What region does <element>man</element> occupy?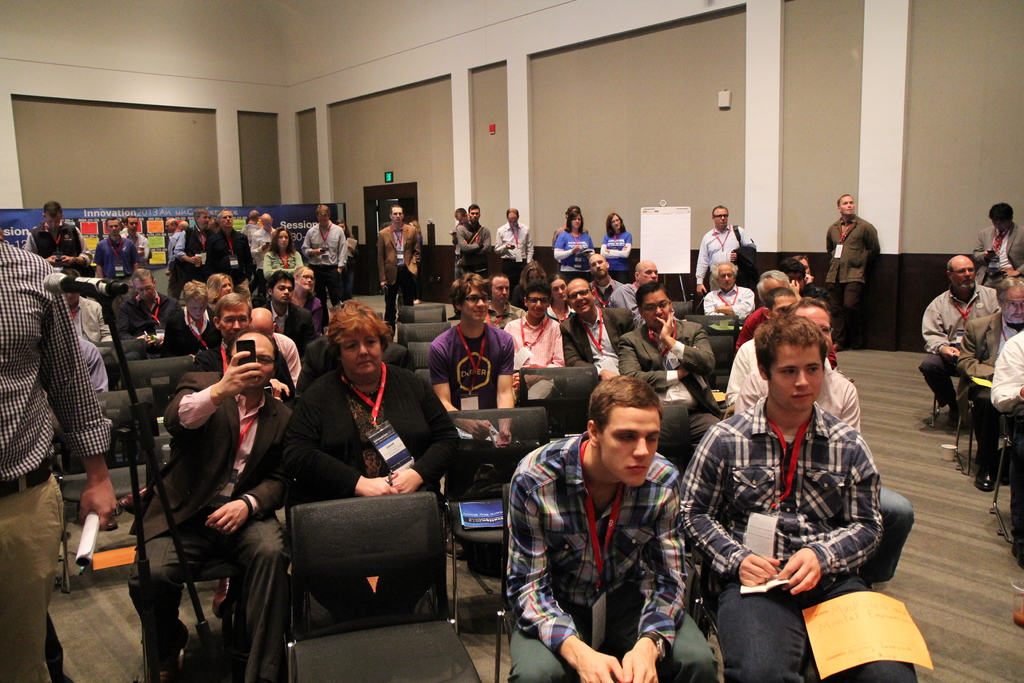
x1=130 y1=331 x2=303 y2=682.
